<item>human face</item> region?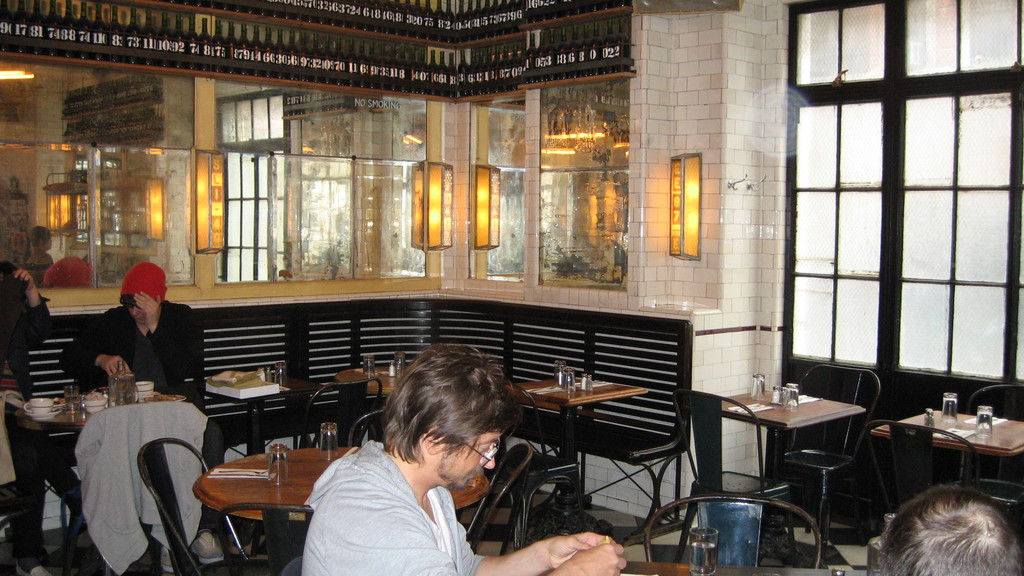
[127,302,147,330]
